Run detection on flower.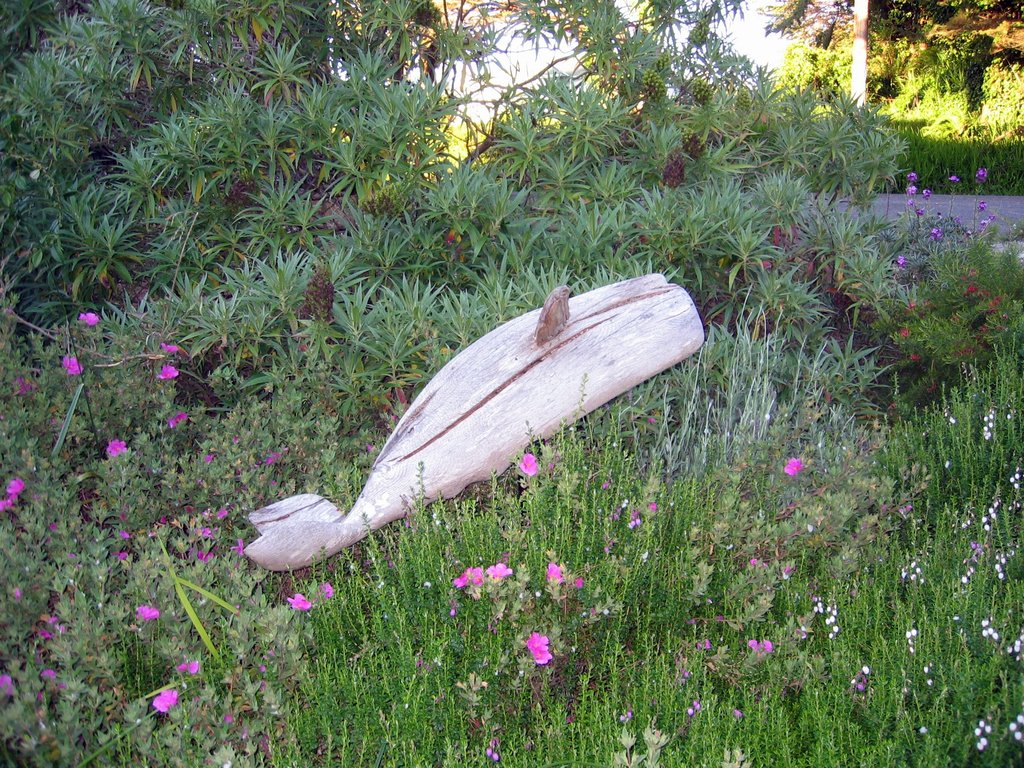
Result: locate(528, 630, 552, 662).
